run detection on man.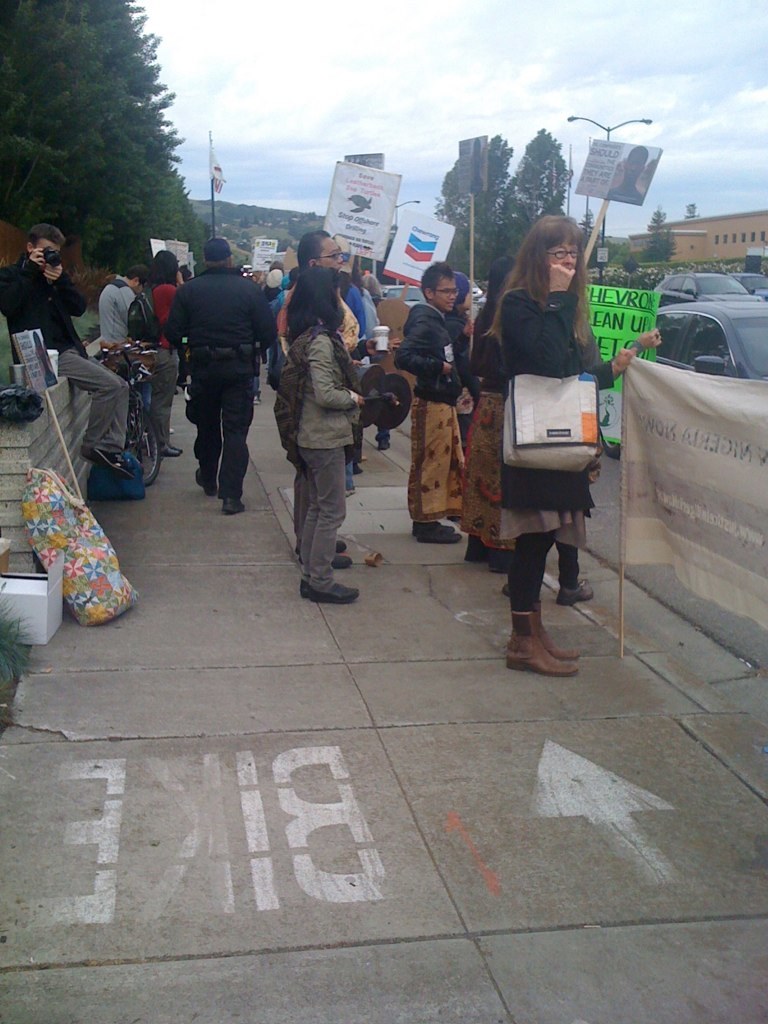
Result: region(160, 229, 273, 502).
